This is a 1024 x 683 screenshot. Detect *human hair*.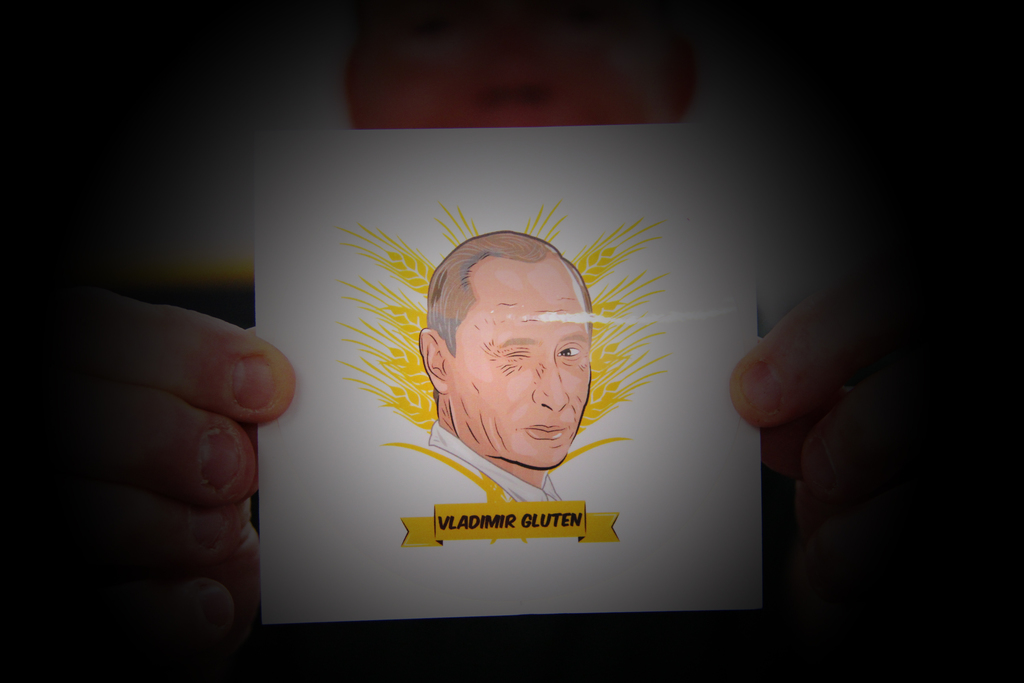
box=[419, 226, 600, 359].
